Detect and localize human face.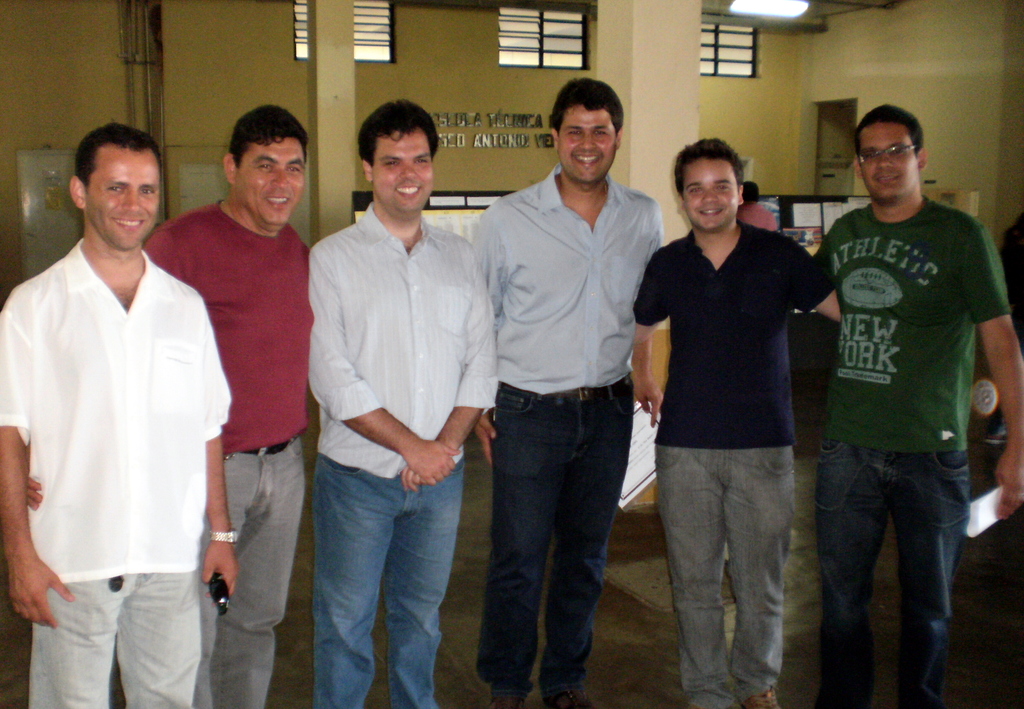
Localized at <region>685, 159, 737, 231</region>.
